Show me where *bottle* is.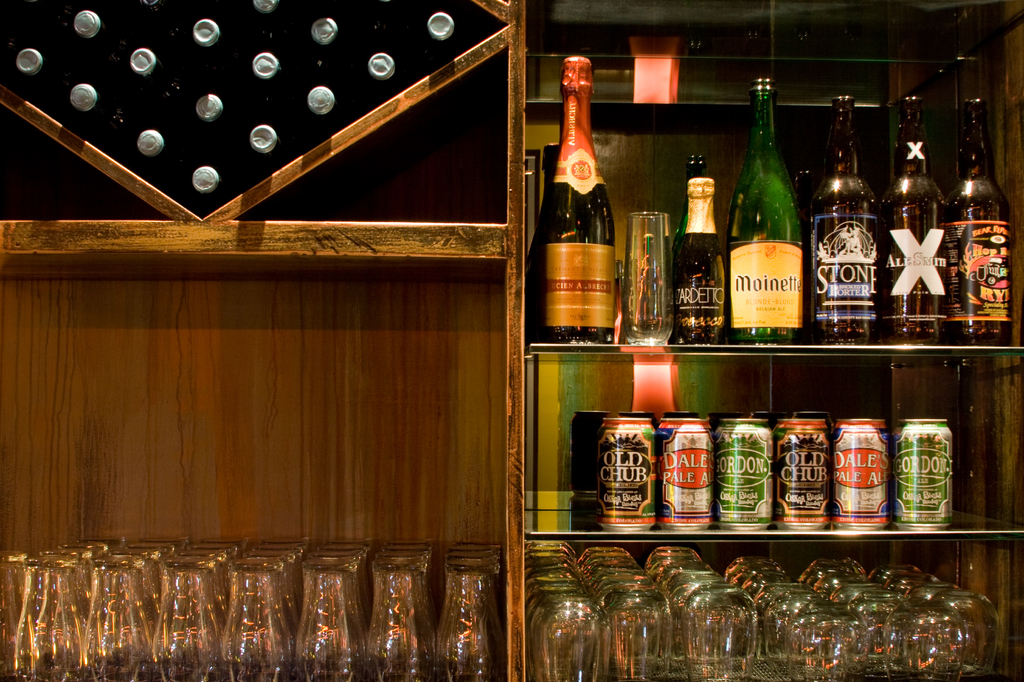
*bottle* is at detection(666, 170, 733, 351).
